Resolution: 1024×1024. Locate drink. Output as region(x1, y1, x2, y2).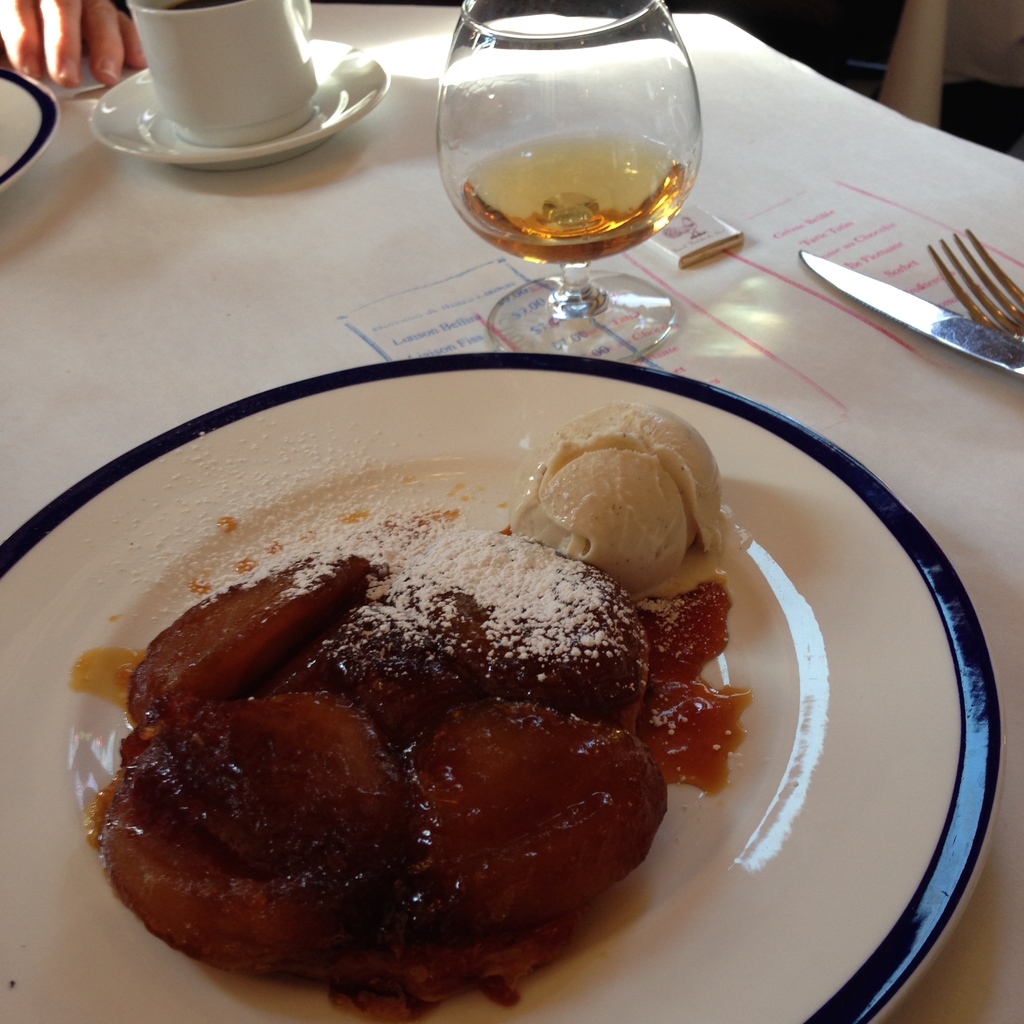
region(449, 141, 692, 263).
